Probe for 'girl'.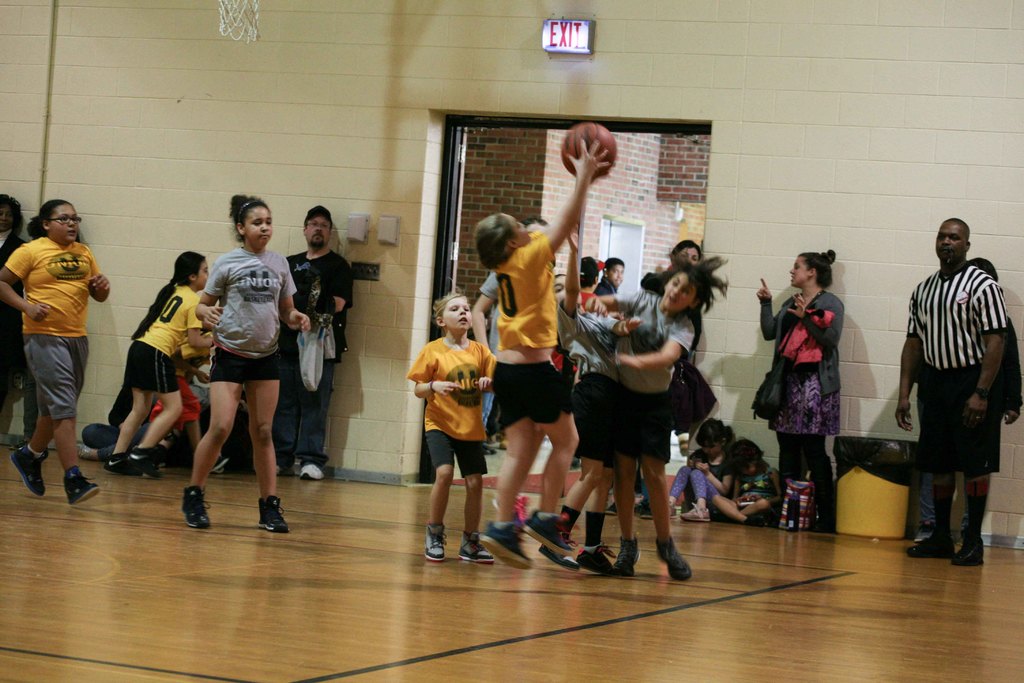
Probe result: locate(406, 292, 496, 564).
